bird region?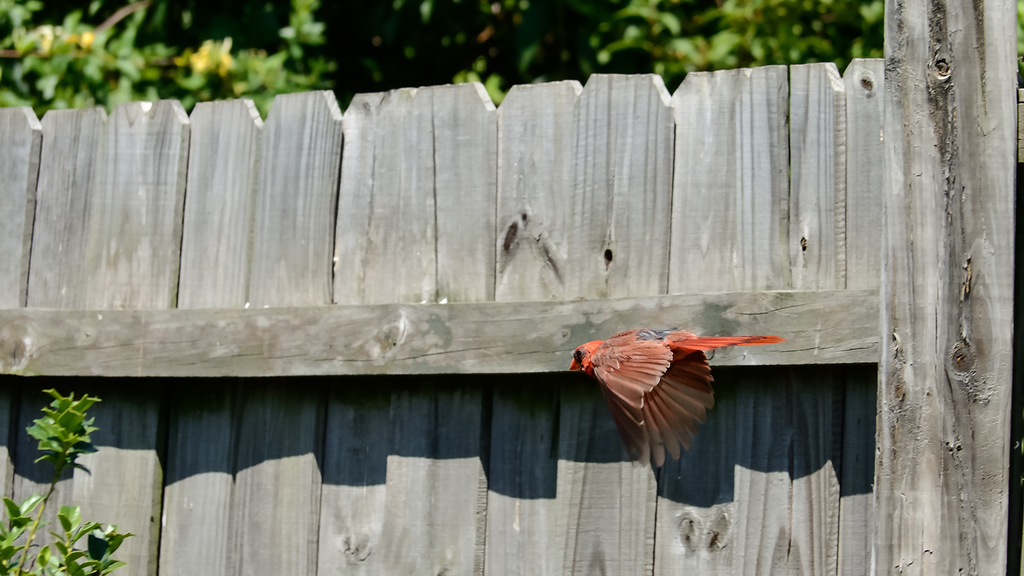
[563, 324, 805, 472]
